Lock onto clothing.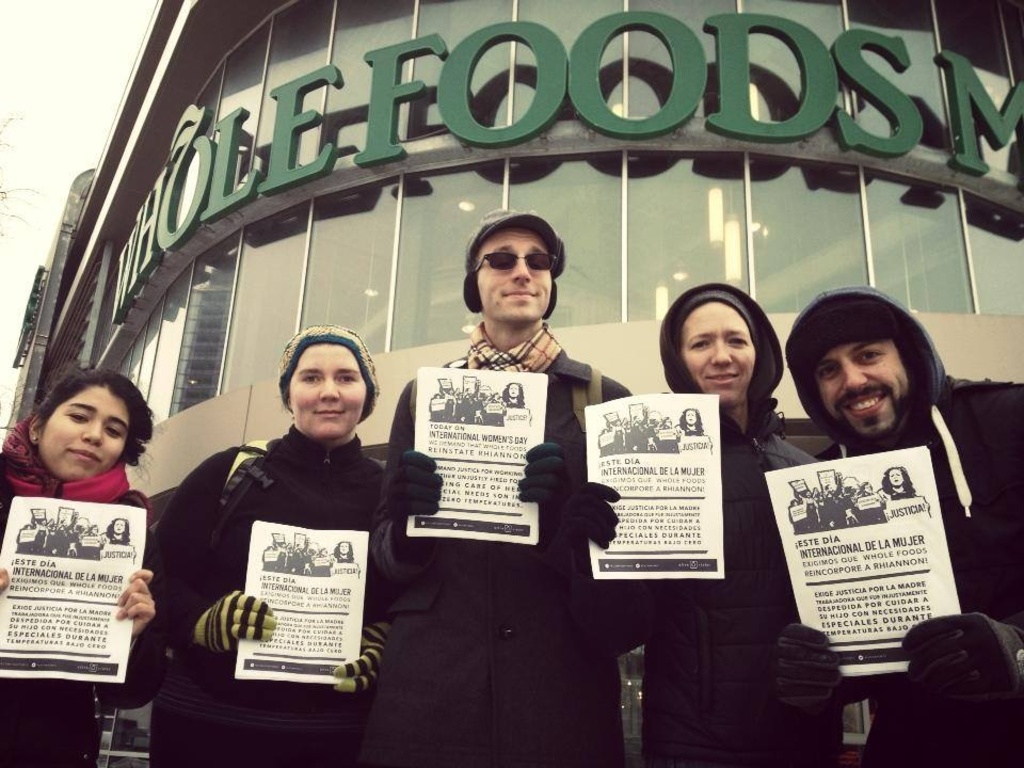
Locked: <bbox>638, 395, 1023, 762</bbox>.
